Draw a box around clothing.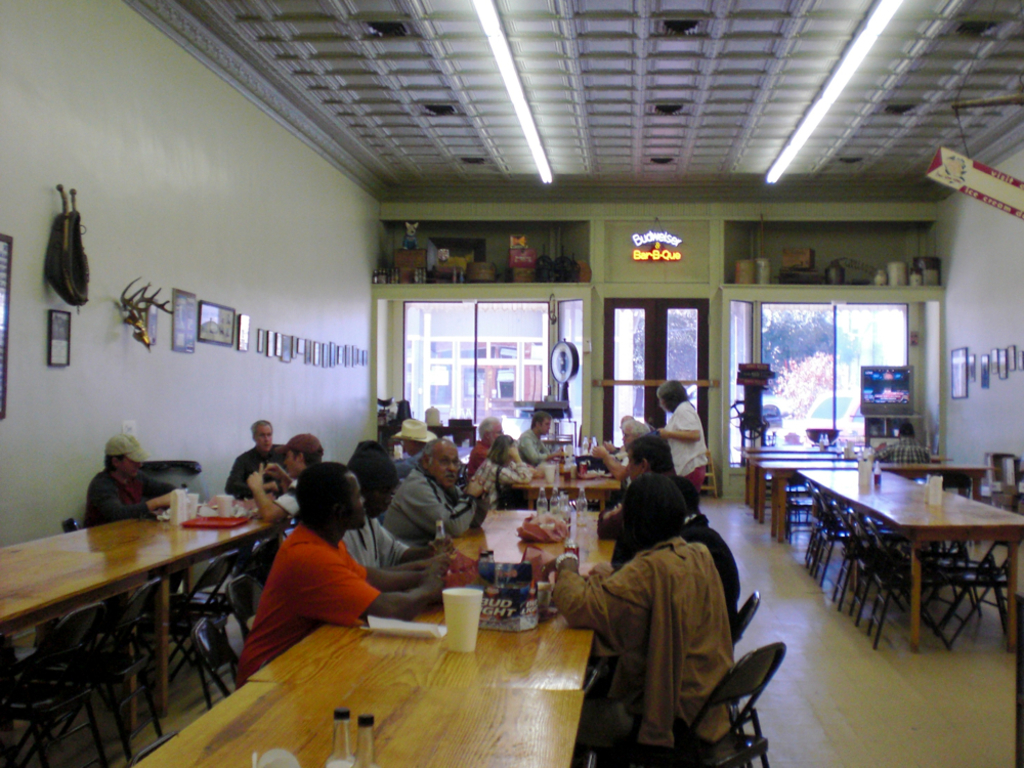
[520,427,547,464].
